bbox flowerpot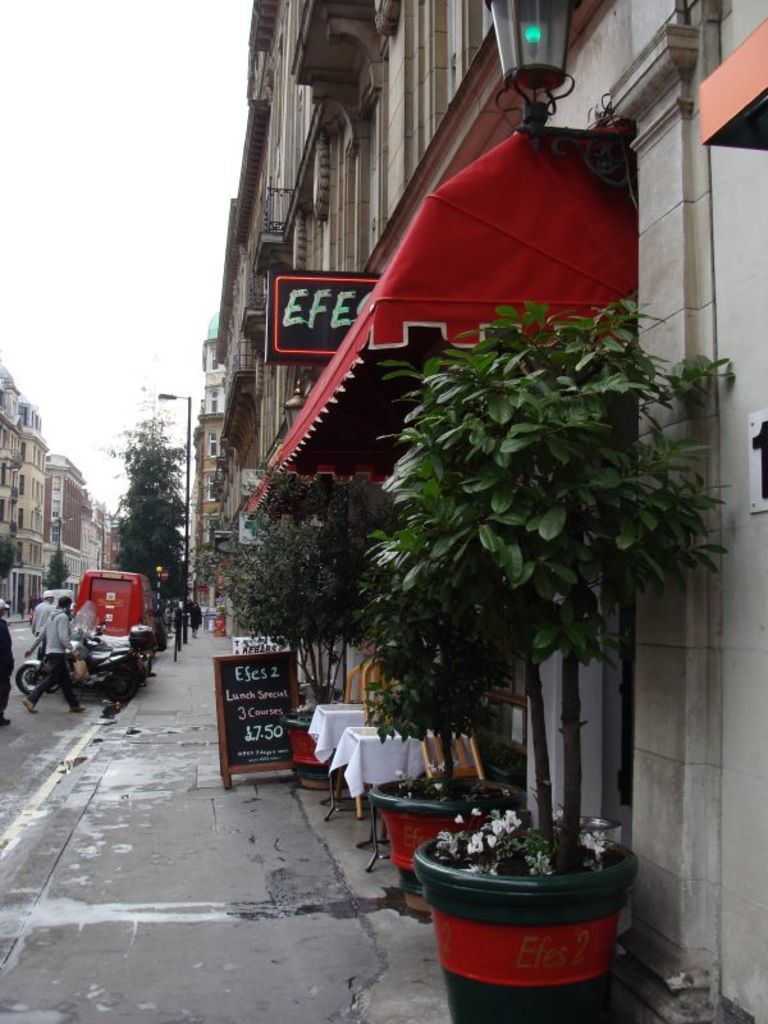
{"left": 424, "top": 823, "right": 635, "bottom": 993}
